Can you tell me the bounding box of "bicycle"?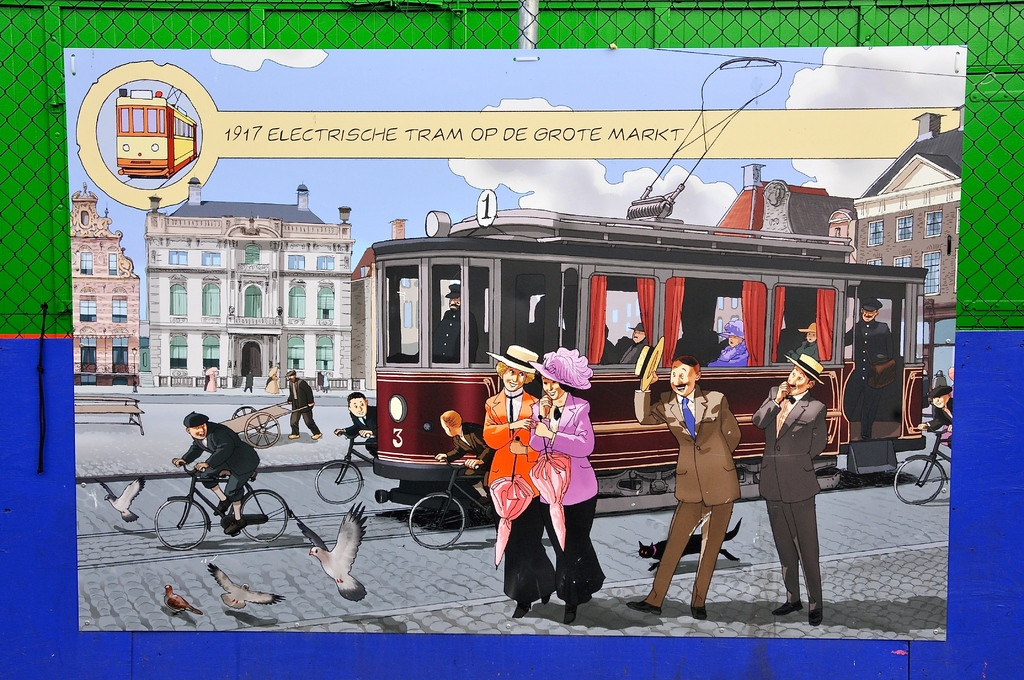
[315, 429, 376, 508].
